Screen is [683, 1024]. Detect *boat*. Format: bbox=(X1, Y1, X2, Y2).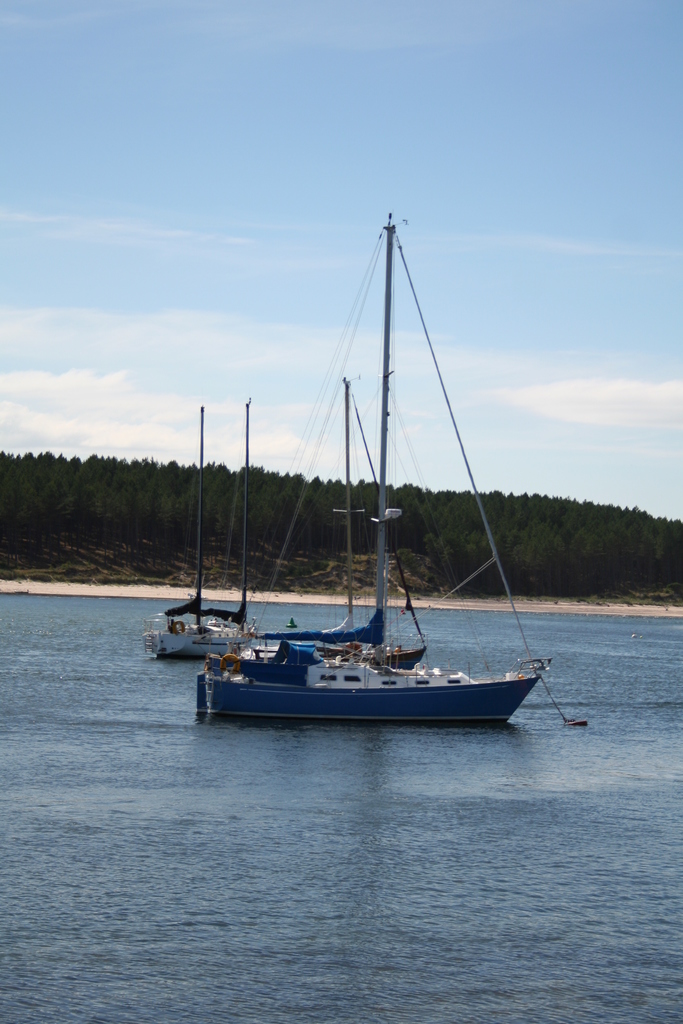
bbox=(151, 223, 563, 756).
